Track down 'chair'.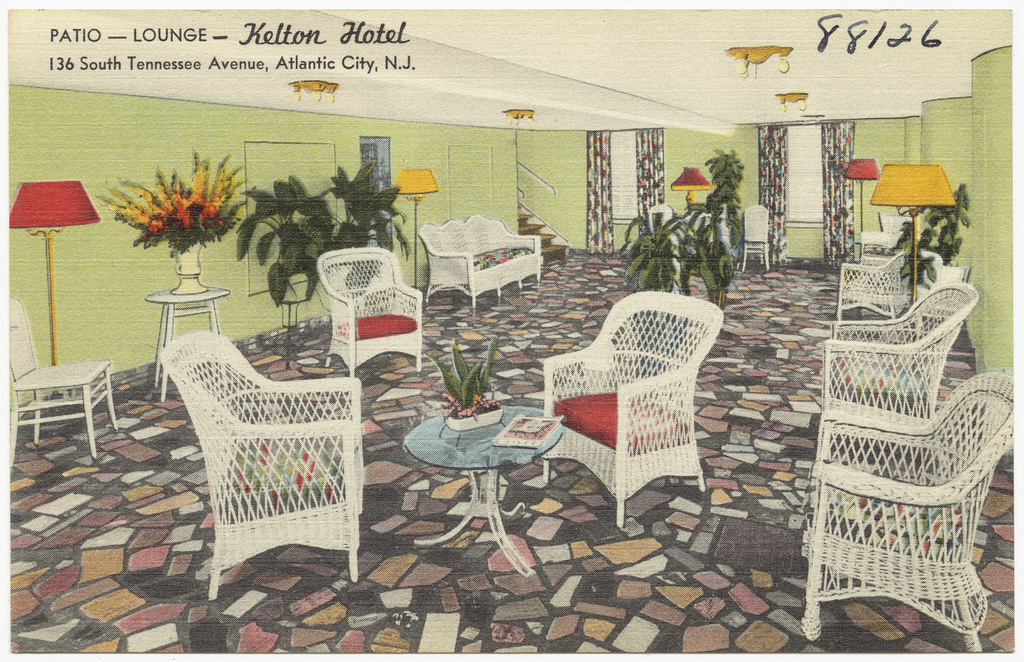
Tracked to 836/249/907/320.
